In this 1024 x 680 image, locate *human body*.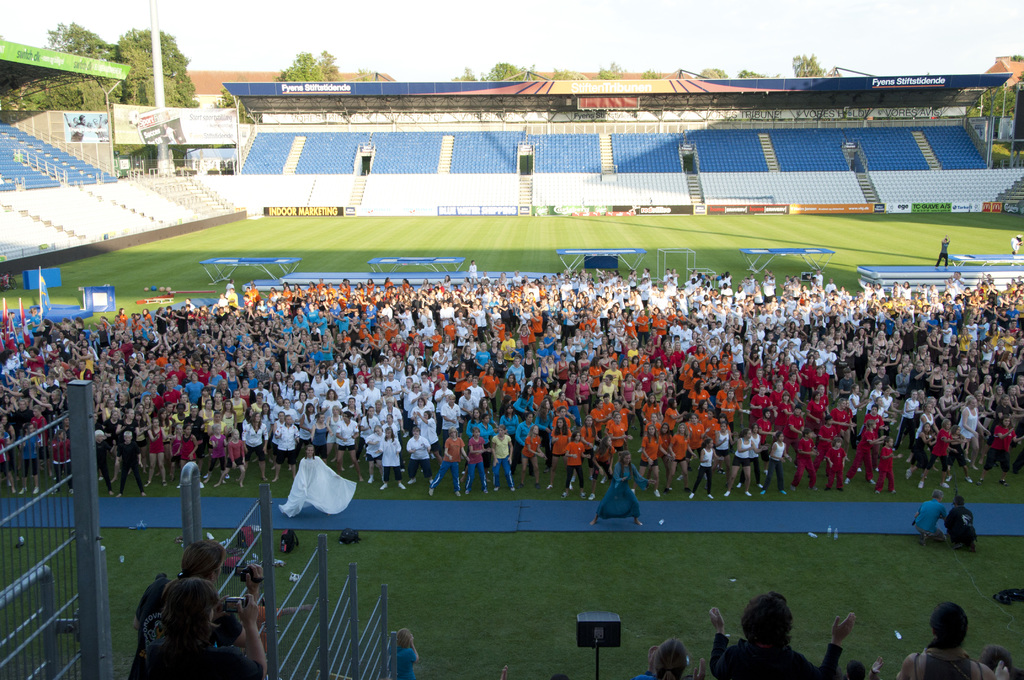
Bounding box: box=[604, 371, 615, 398].
